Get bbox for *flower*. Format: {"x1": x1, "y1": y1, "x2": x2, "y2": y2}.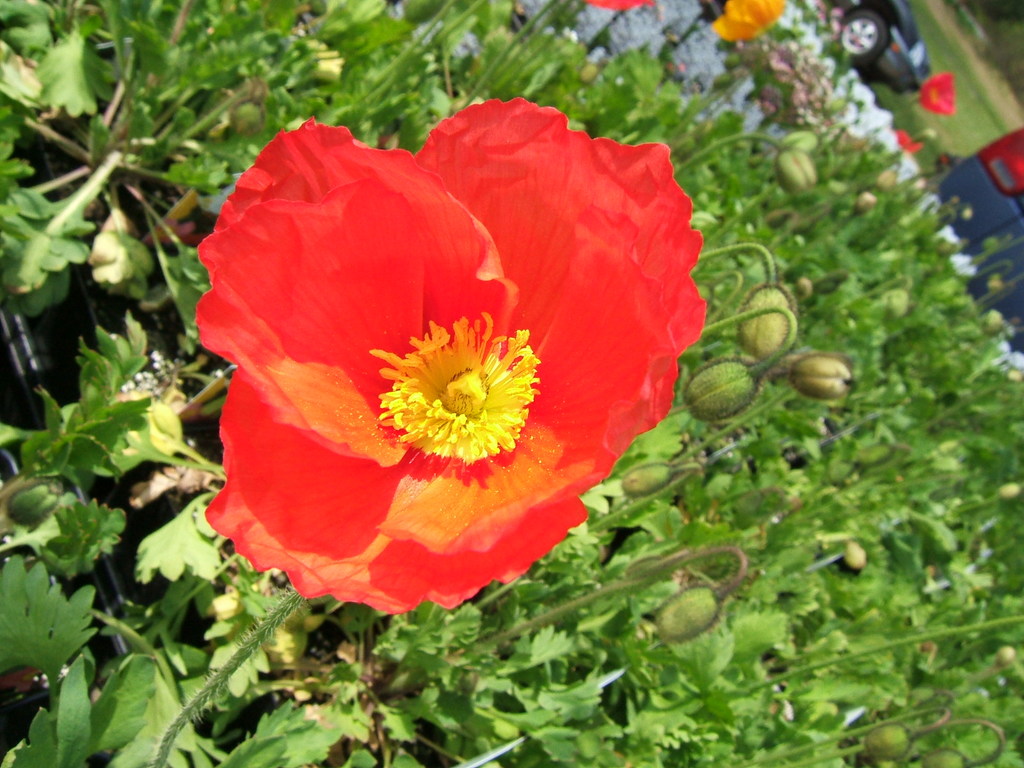
{"x1": 918, "y1": 69, "x2": 959, "y2": 117}.
